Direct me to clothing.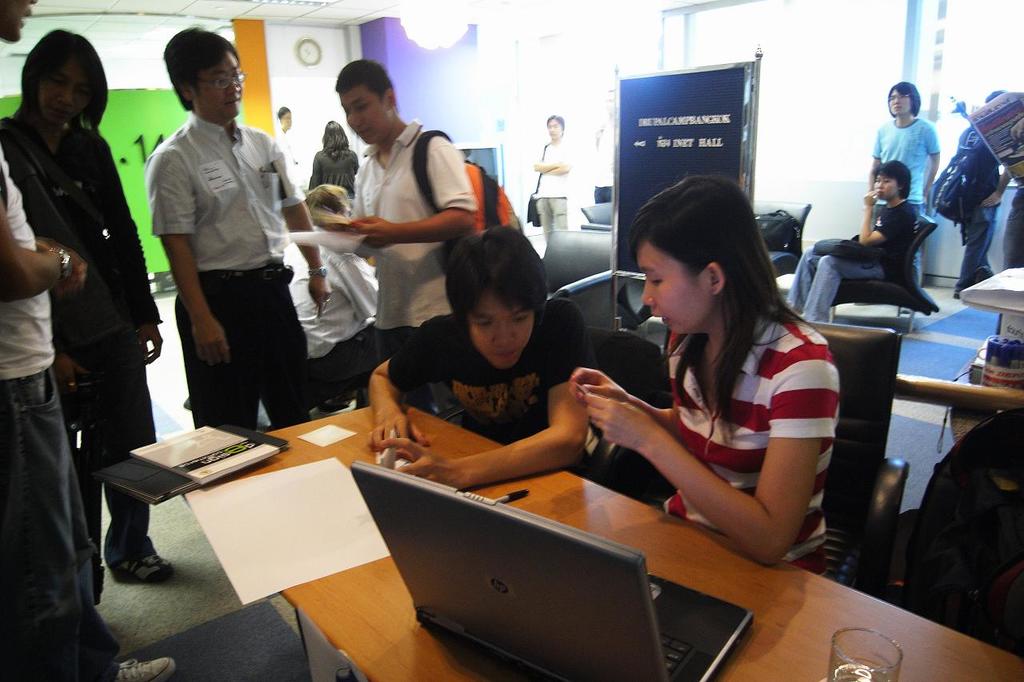
Direction: 868:114:933:229.
